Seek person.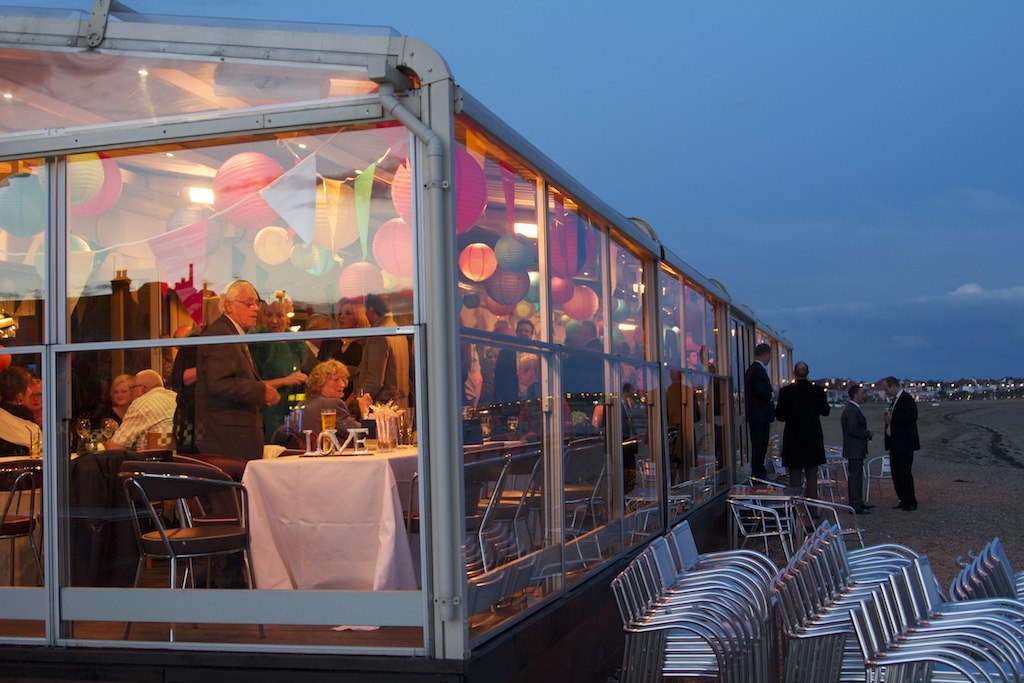
[353,290,413,401].
